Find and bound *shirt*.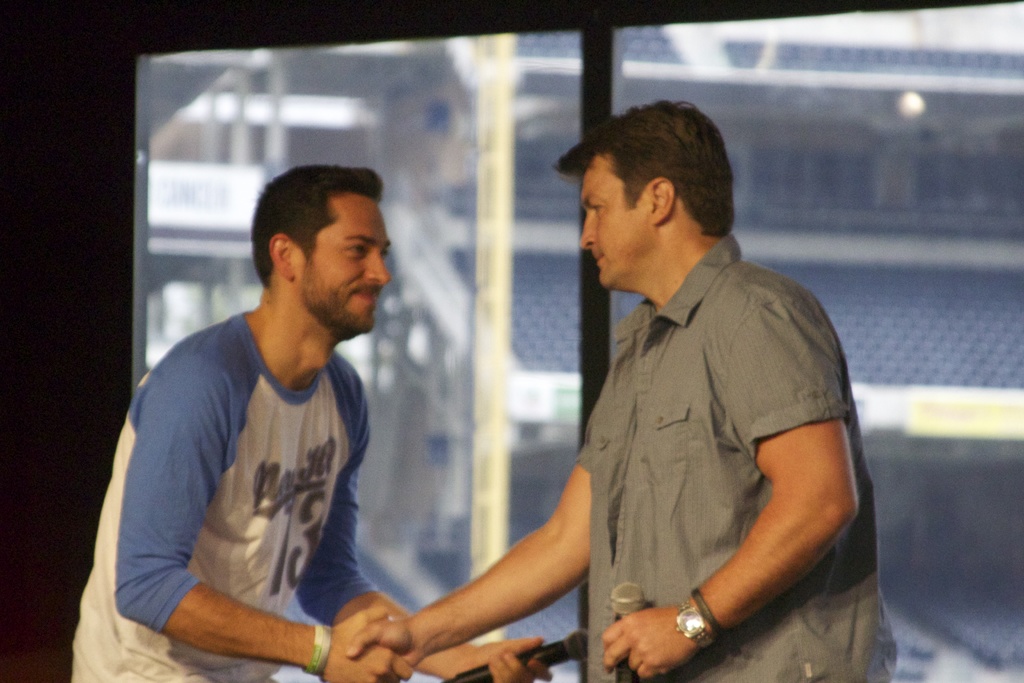
Bound: l=574, t=229, r=907, b=682.
